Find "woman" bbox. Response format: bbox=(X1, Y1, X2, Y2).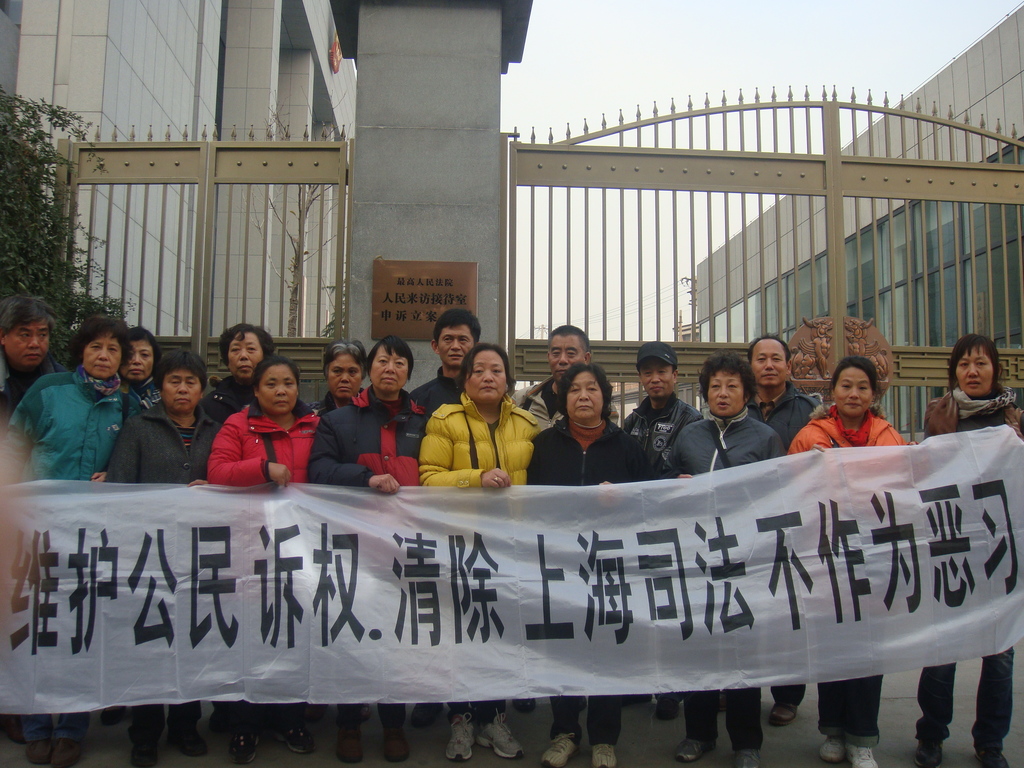
bbox=(309, 335, 433, 763).
